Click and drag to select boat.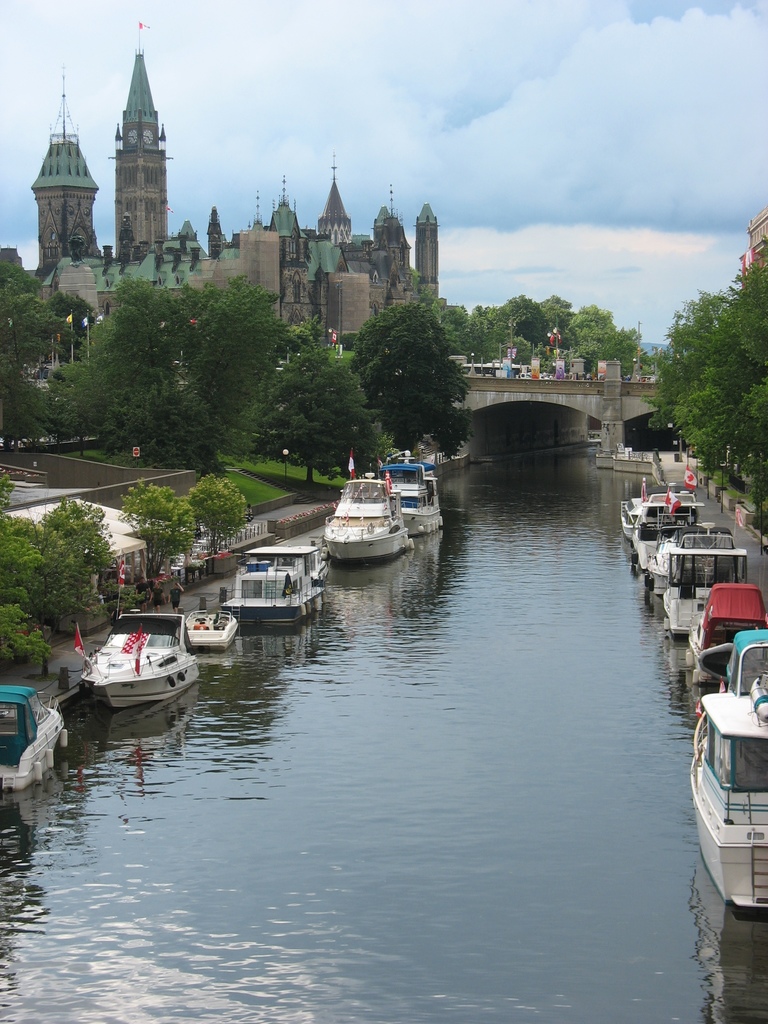
Selection: 88/605/196/713.
